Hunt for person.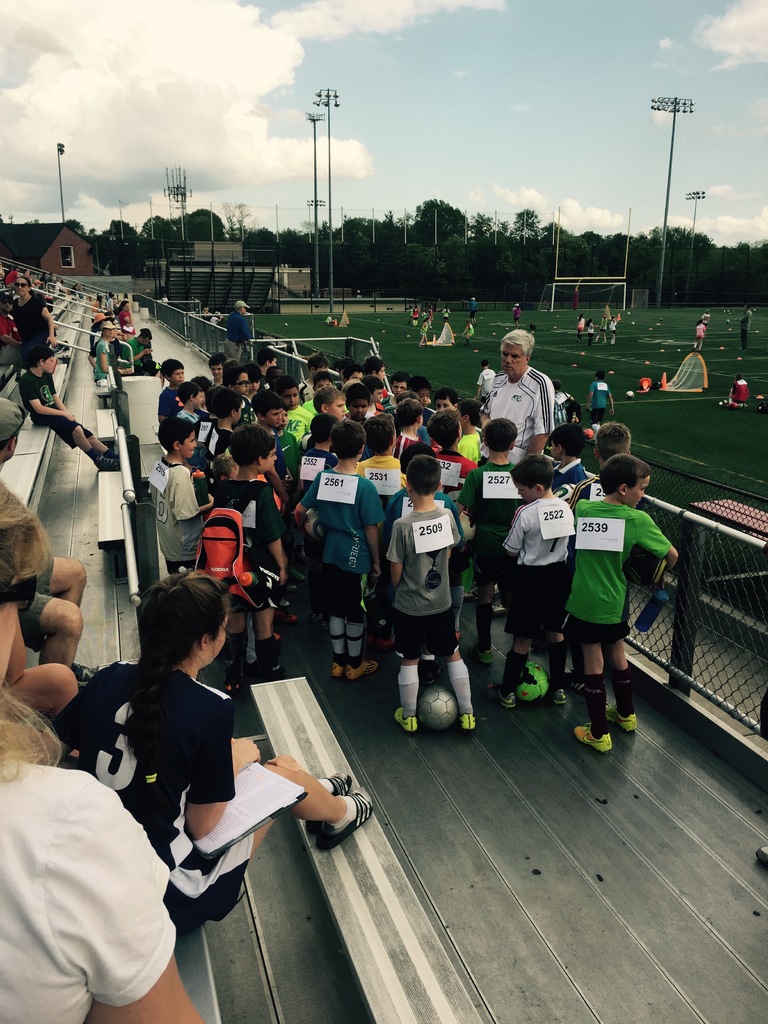
Hunted down at l=211, t=420, r=286, b=697.
